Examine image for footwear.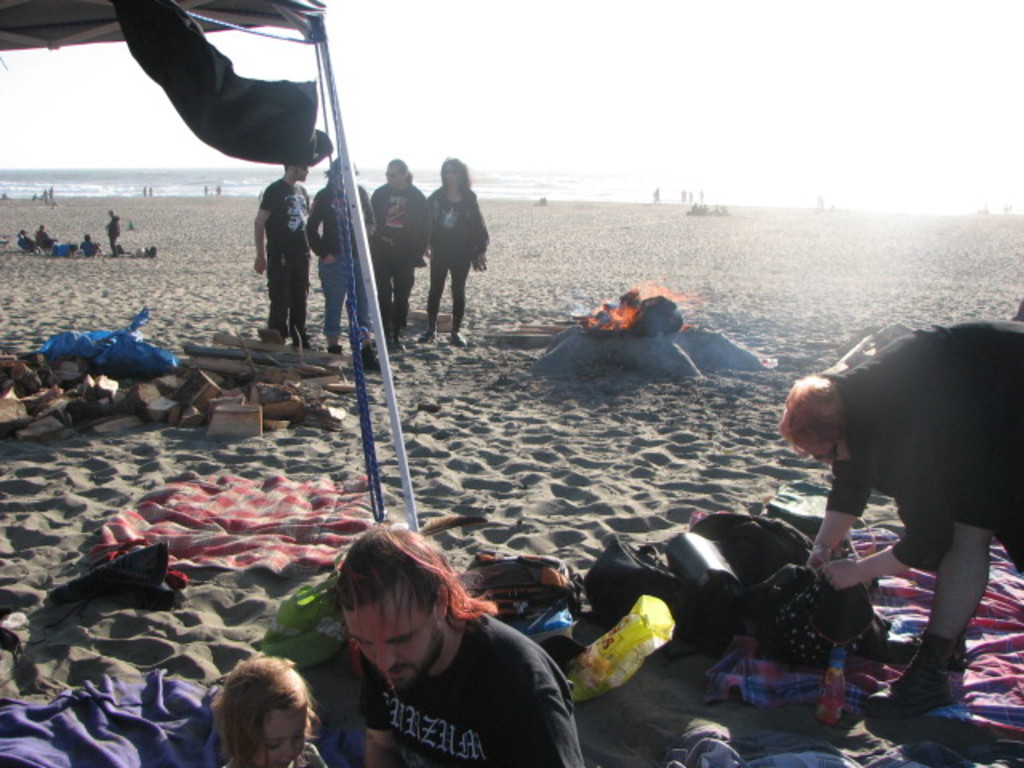
Examination result: (x1=862, y1=653, x2=958, y2=722).
